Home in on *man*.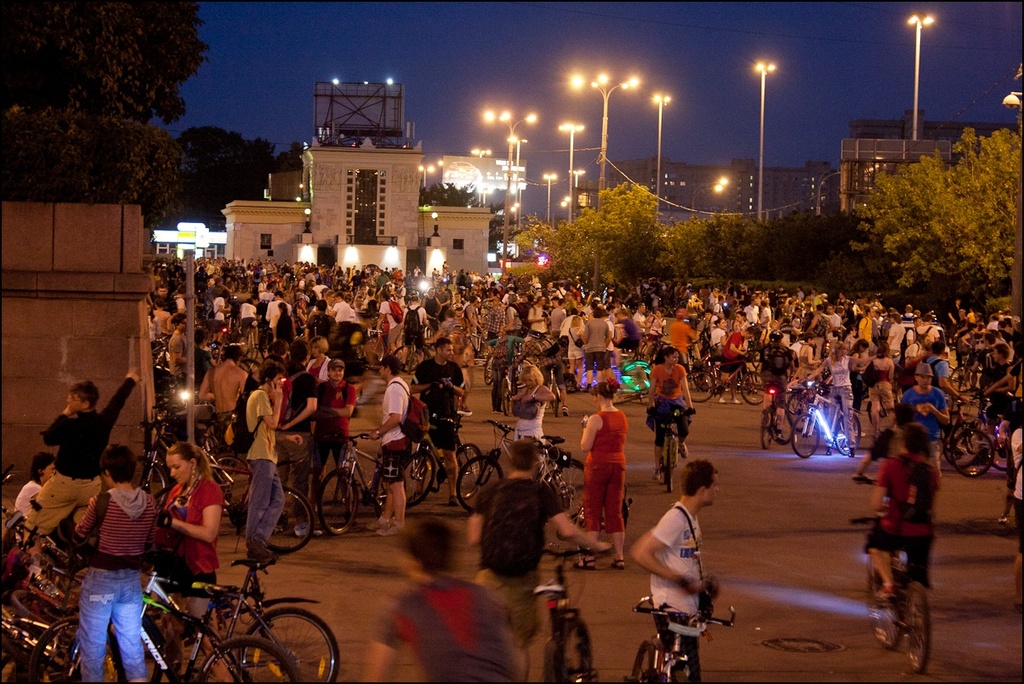
Homed in at {"left": 403, "top": 290, "right": 430, "bottom": 349}.
